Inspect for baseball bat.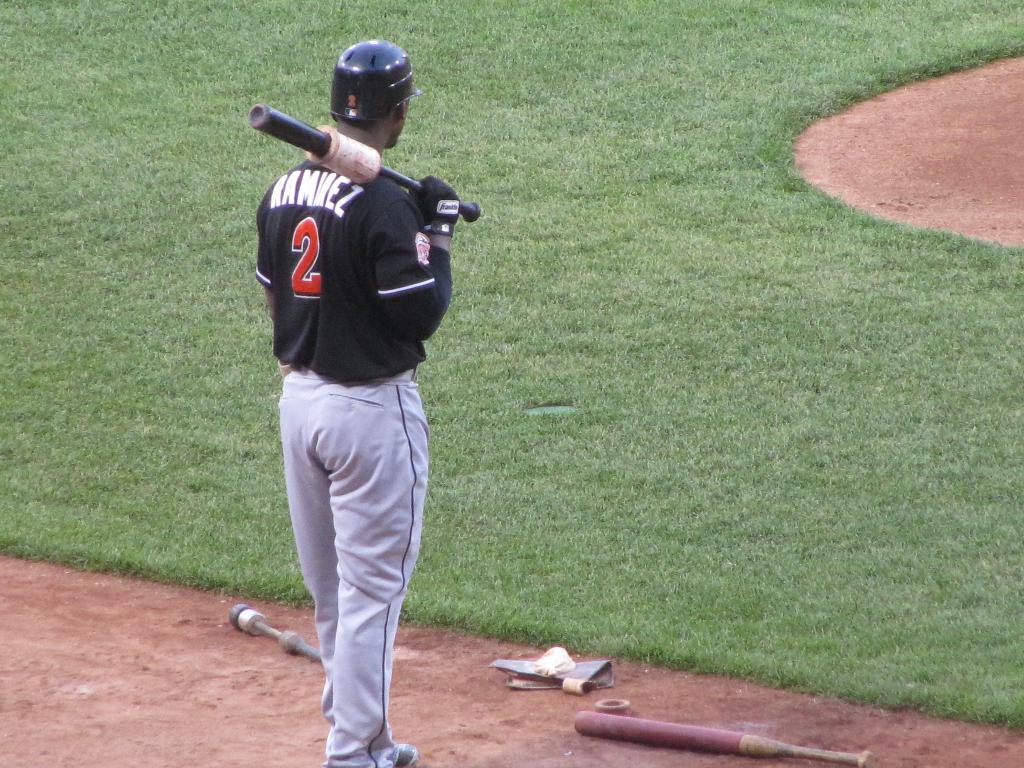
Inspection: (247, 103, 479, 225).
